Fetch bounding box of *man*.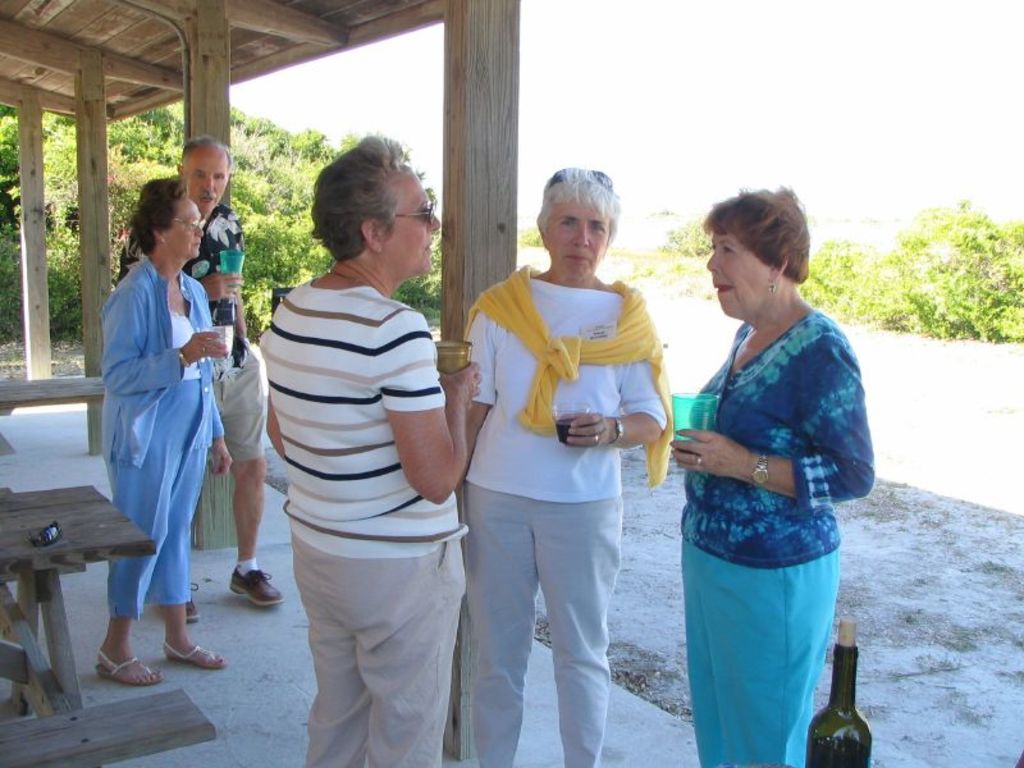
Bbox: (119,137,285,607).
